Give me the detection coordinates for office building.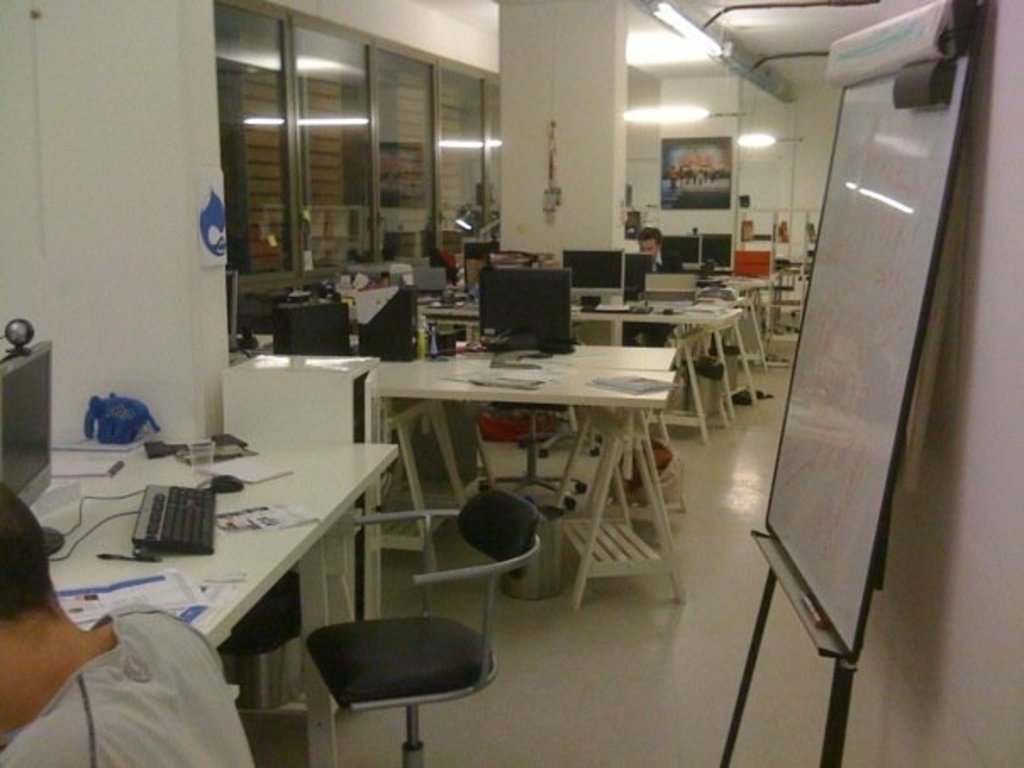
pyautogui.locateOnScreen(0, 0, 1022, 766).
